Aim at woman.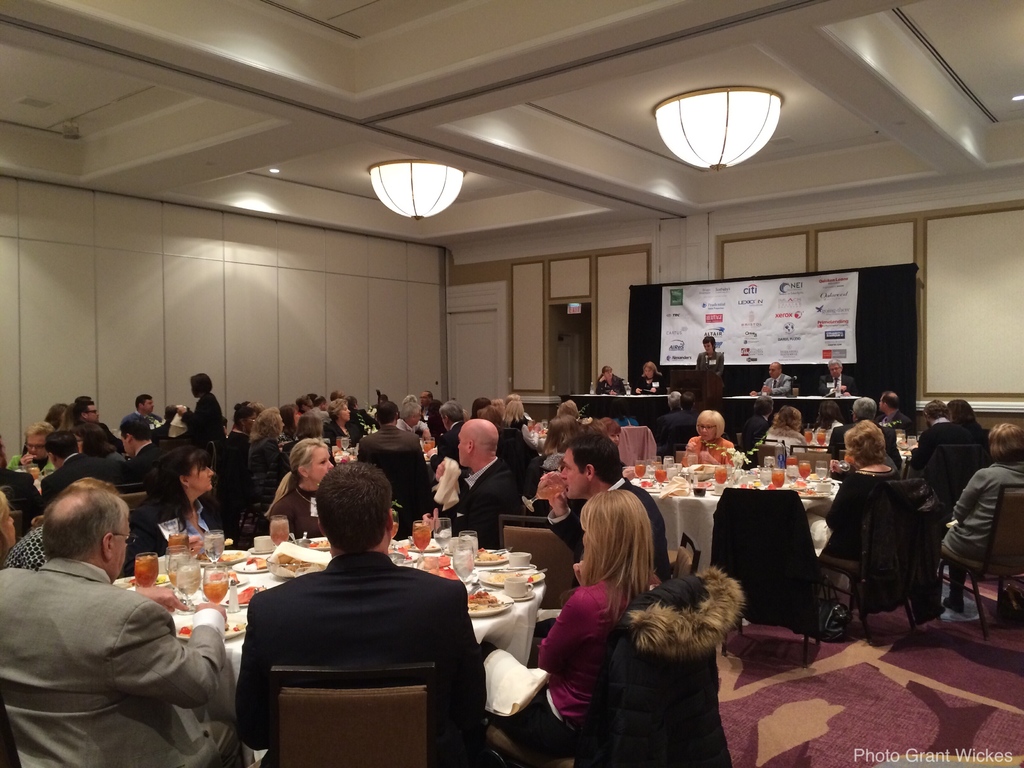
Aimed at 397,401,431,439.
